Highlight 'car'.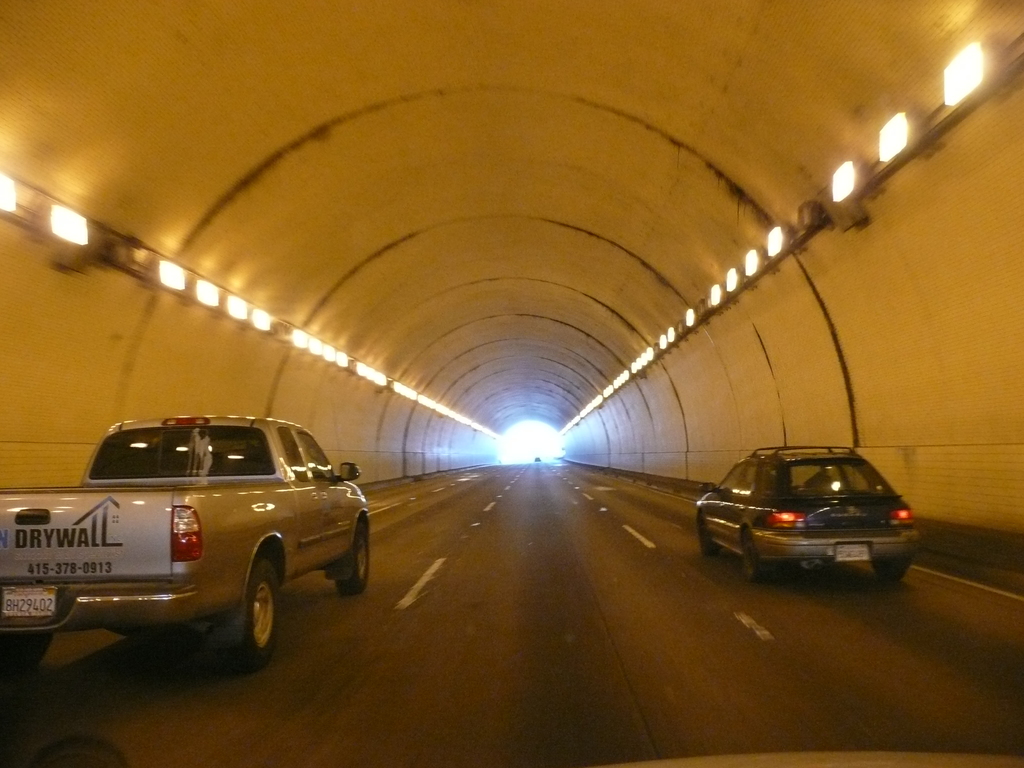
Highlighted region: [698,443,914,582].
